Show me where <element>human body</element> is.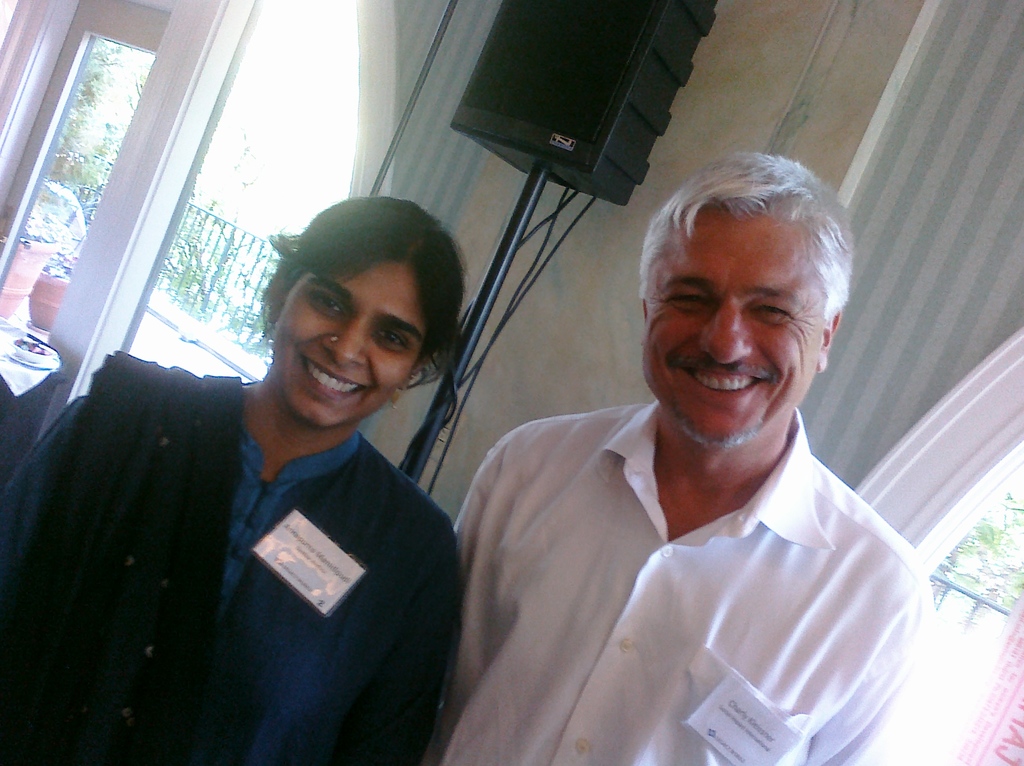
<element>human body</element> is at x1=0, y1=348, x2=462, y2=765.
